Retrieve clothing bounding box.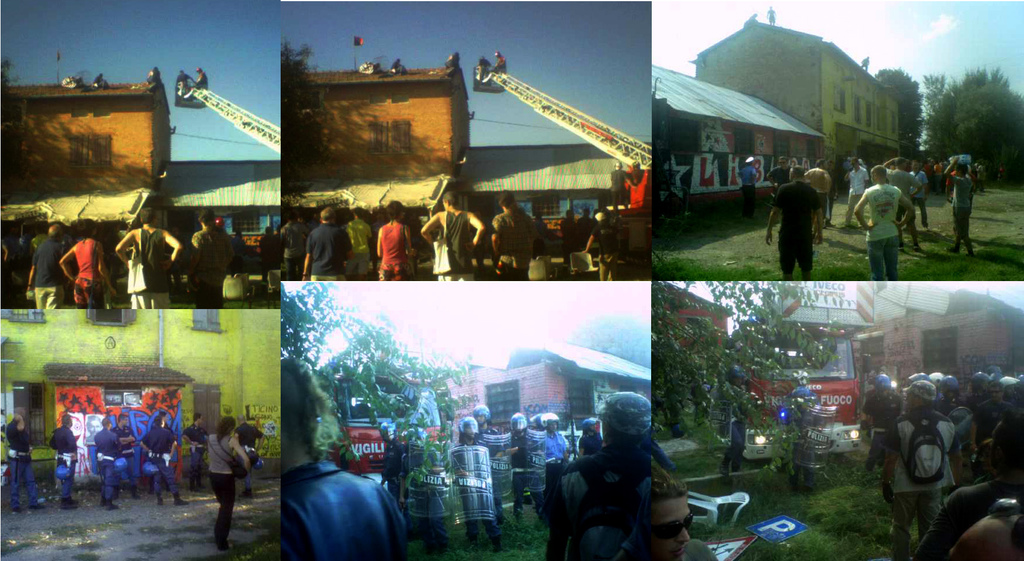
Bounding box: x1=7, y1=418, x2=37, y2=503.
